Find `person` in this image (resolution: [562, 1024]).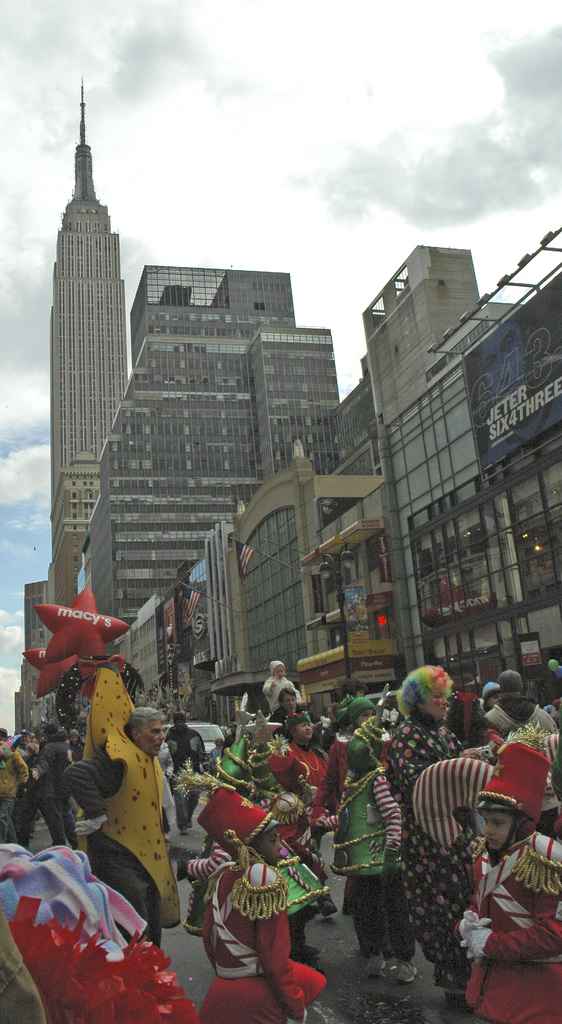
left=0, top=817, right=214, bottom=1023.
